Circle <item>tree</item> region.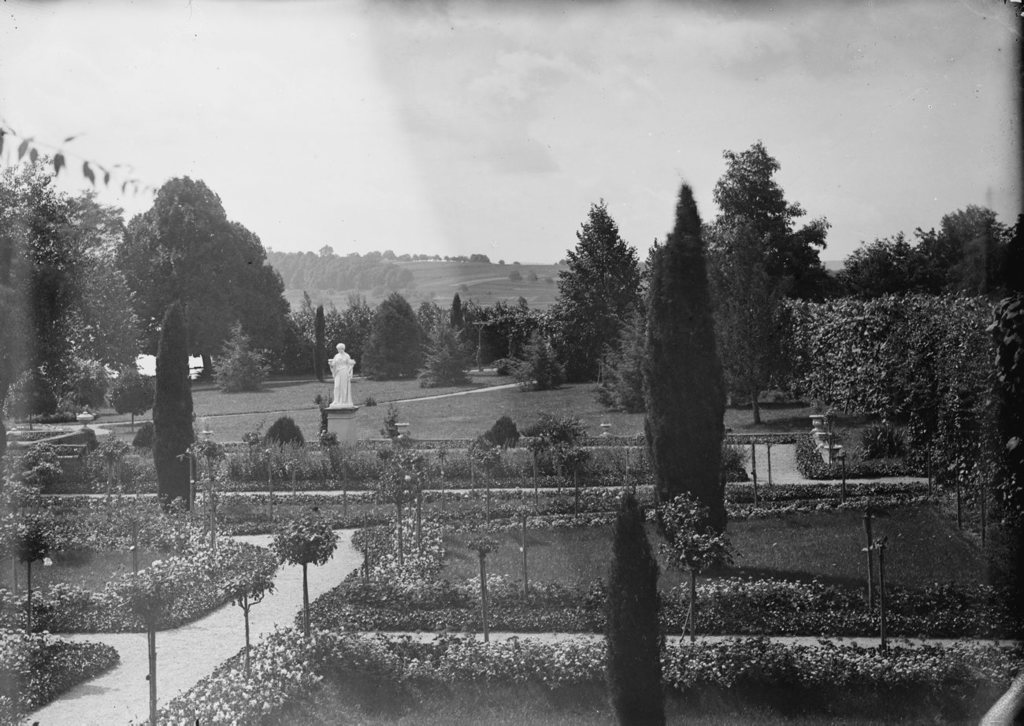
Region: 258/417/310/443.
